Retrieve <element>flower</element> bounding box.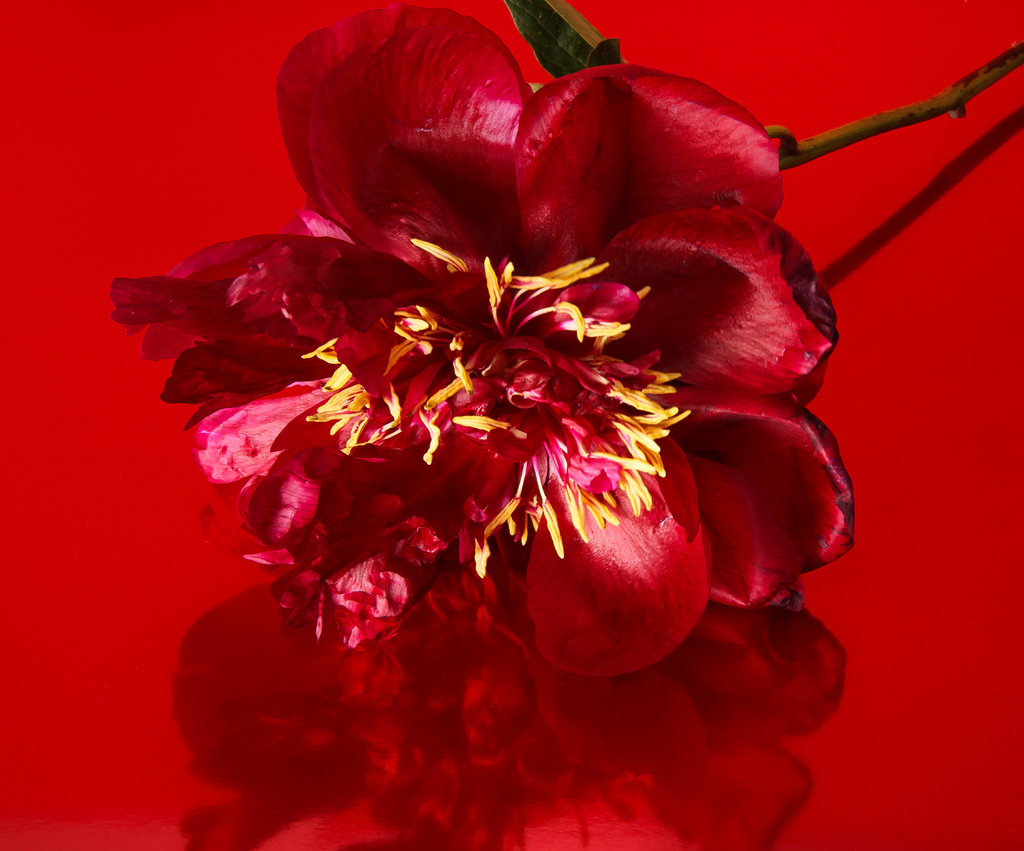
Bounding box: {"left": 108, "top": 47, "right": 872, "bottom": 736}.
